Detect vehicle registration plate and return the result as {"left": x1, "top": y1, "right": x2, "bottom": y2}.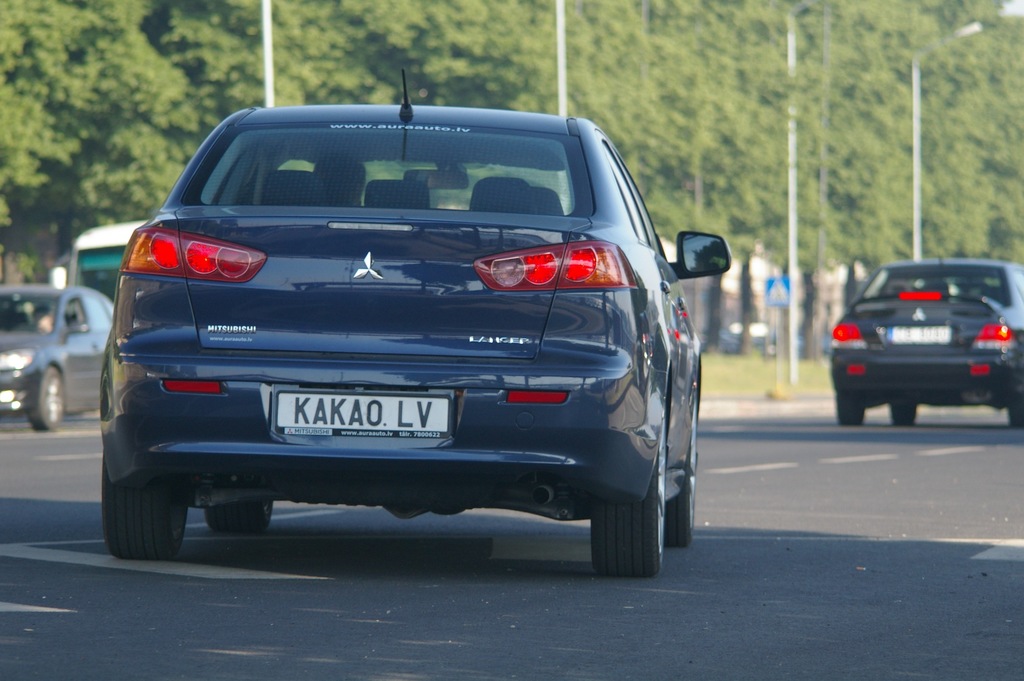
{"left": 888, "top": 326, "right": 950, "bottom": 345}.
